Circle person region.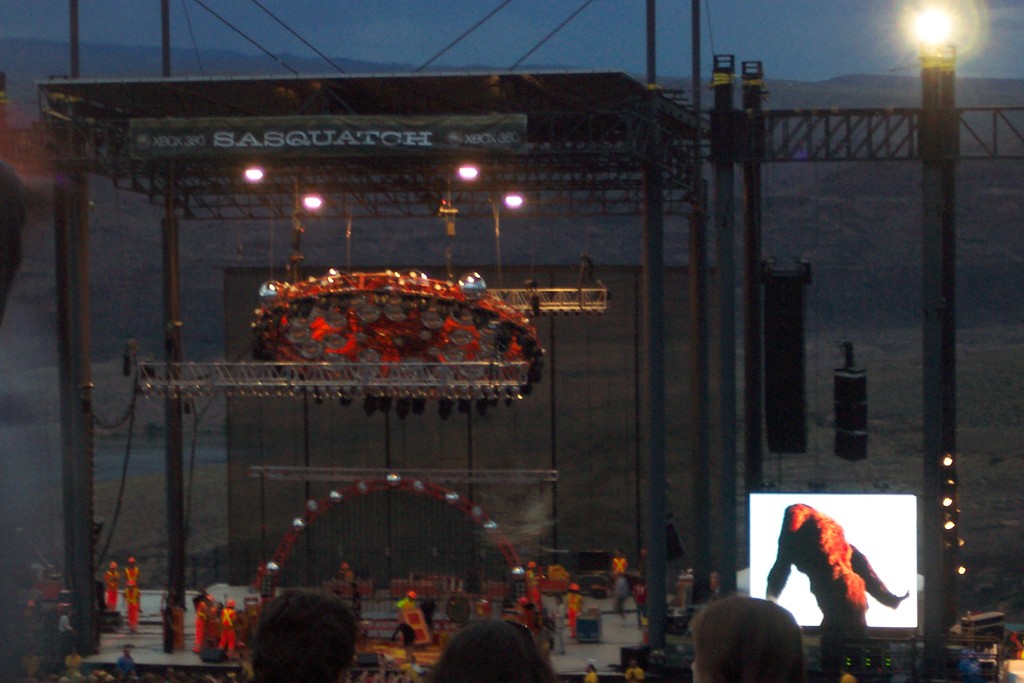
Region: bbox=(125, 558, 141, 577).
